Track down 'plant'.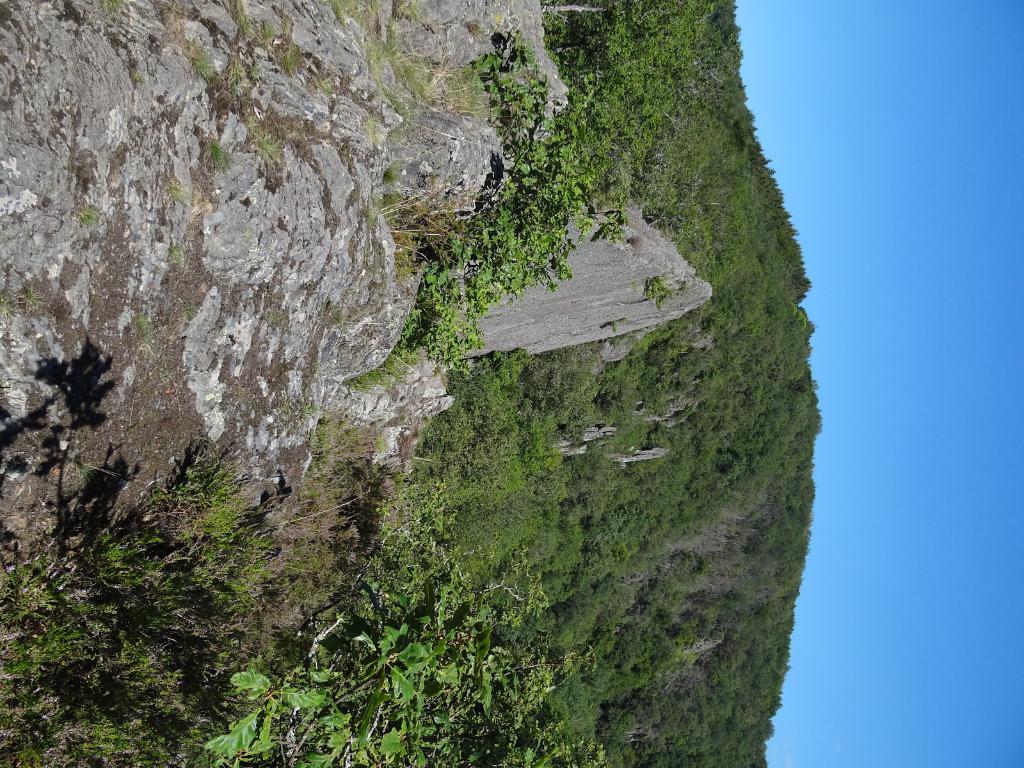
Tracked to {"left": 385, "top": 0, "right": 429, "bottom": 22}.
